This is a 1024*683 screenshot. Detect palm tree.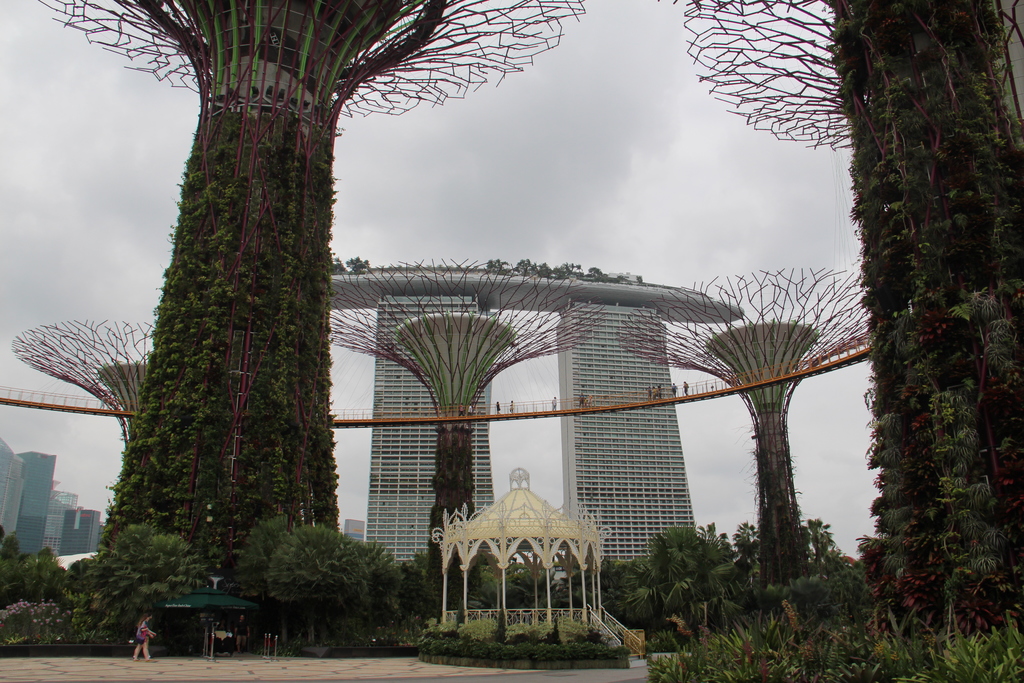
Rect(625, 529, 737, 641).
